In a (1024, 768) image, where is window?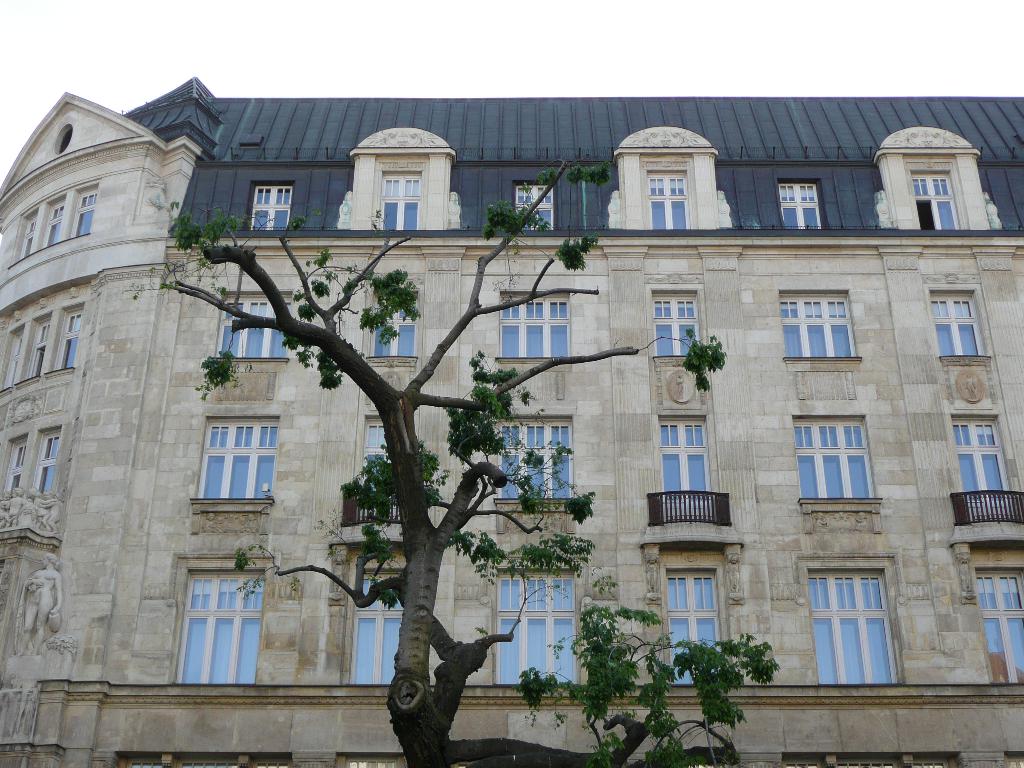
box=[191, 417, 277, 502].
